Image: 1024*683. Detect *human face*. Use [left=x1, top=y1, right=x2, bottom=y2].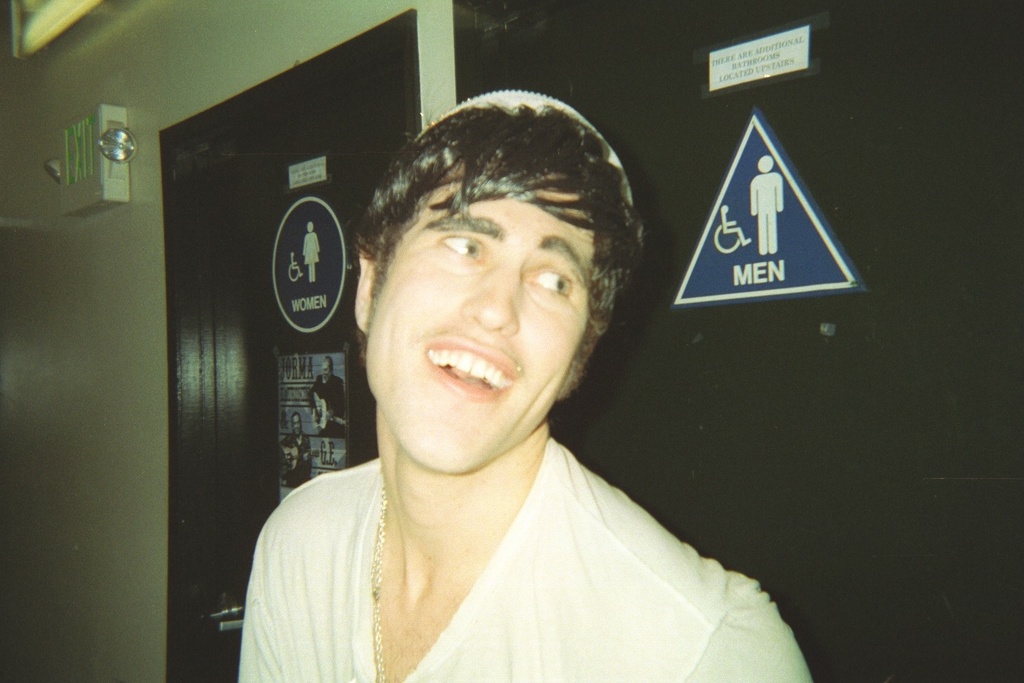
[left=366, top=173, right=589, bottom=473].
